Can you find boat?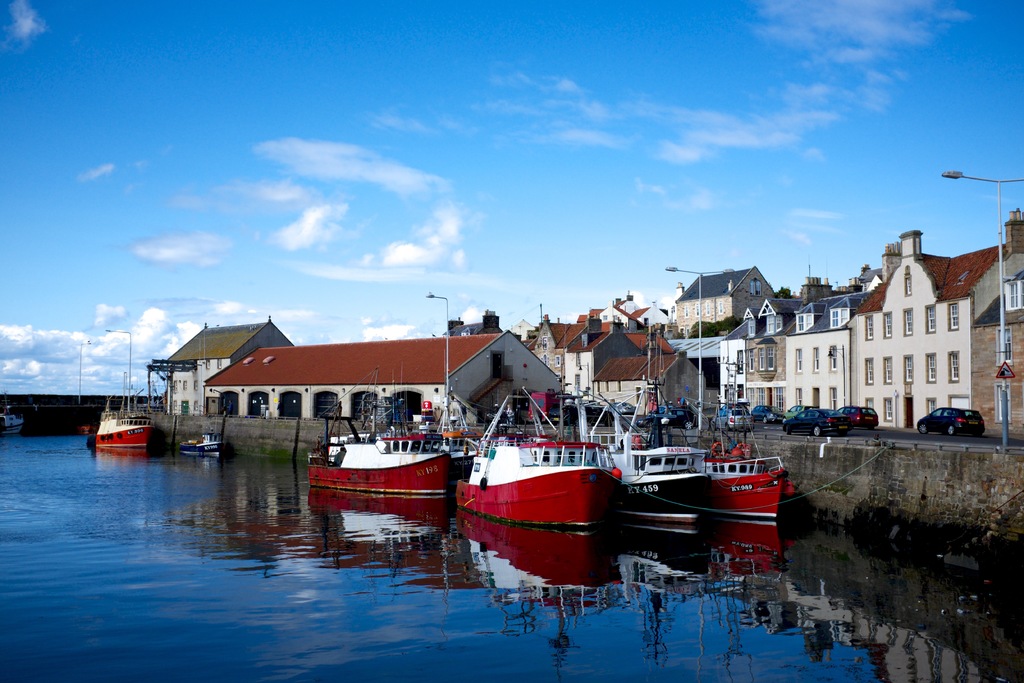
Yes, bounding box: 177, 436, 229, 459.
